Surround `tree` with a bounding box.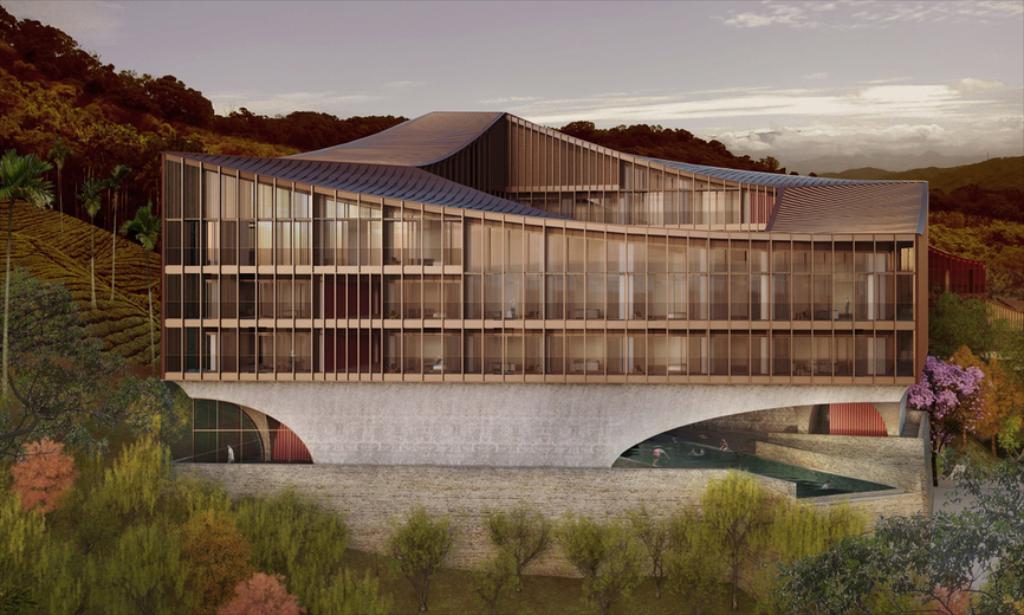
<region>171, 498, 316, 614</region>.
